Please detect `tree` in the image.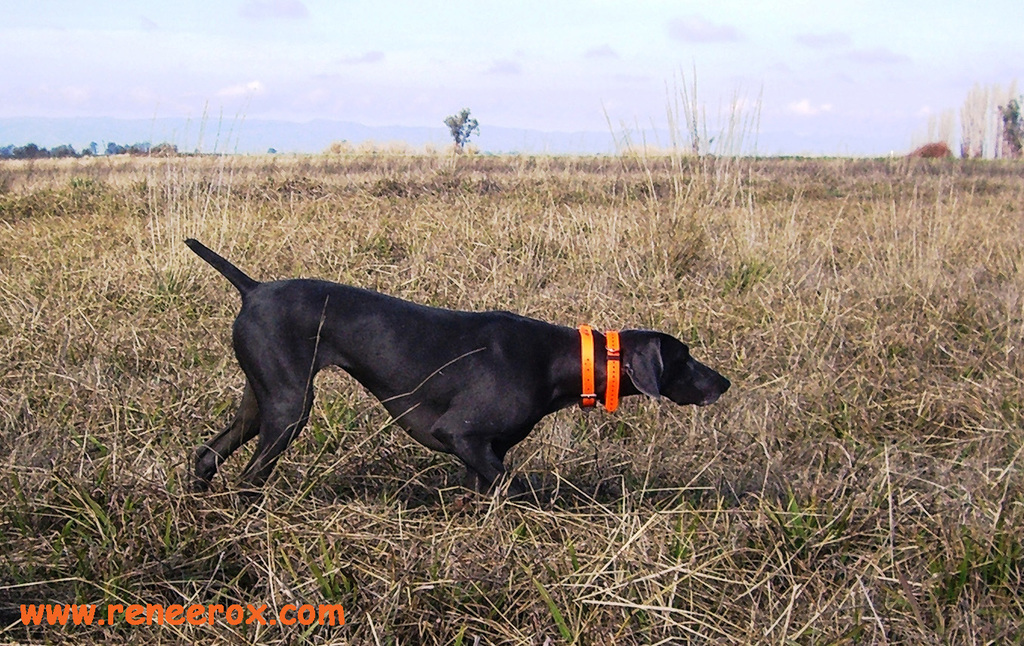
992,96,1023,162.
